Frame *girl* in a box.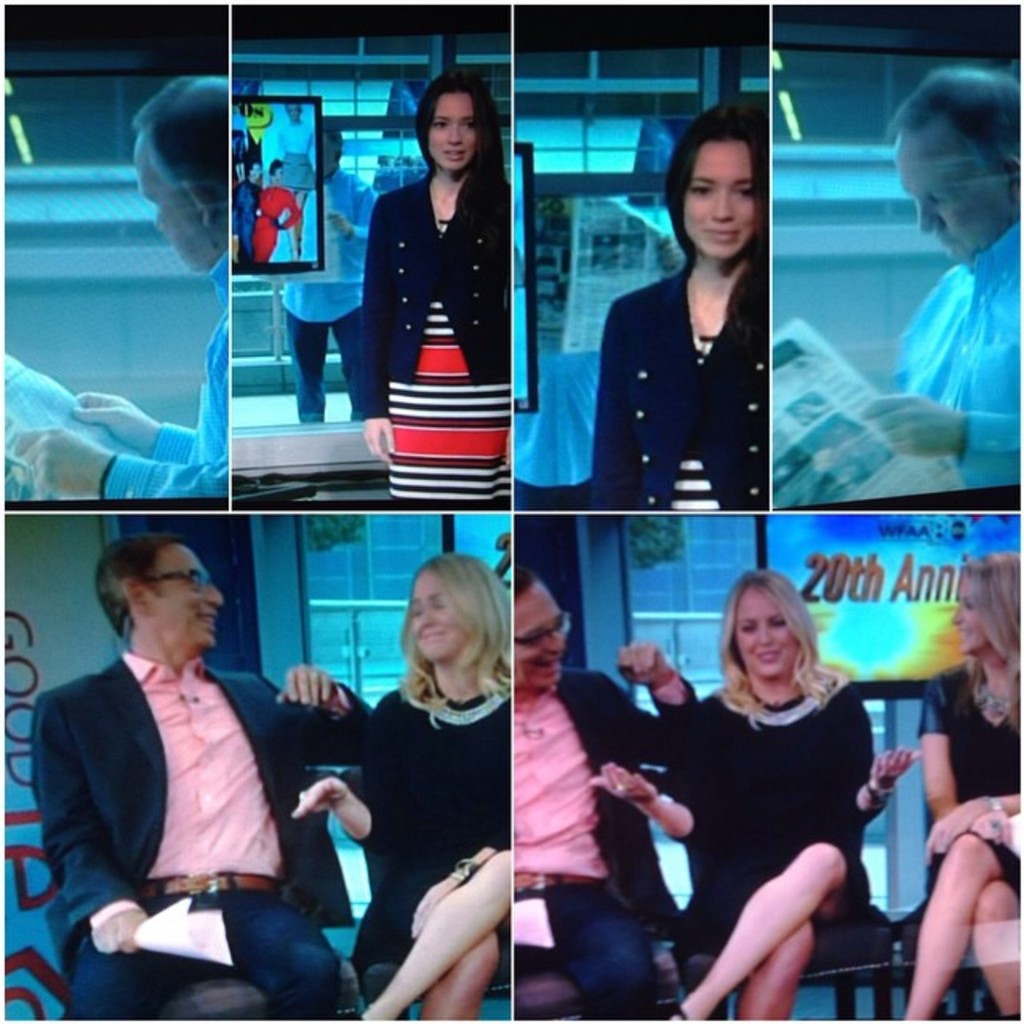
(left=360, top=72, right=515, bottom=512).
